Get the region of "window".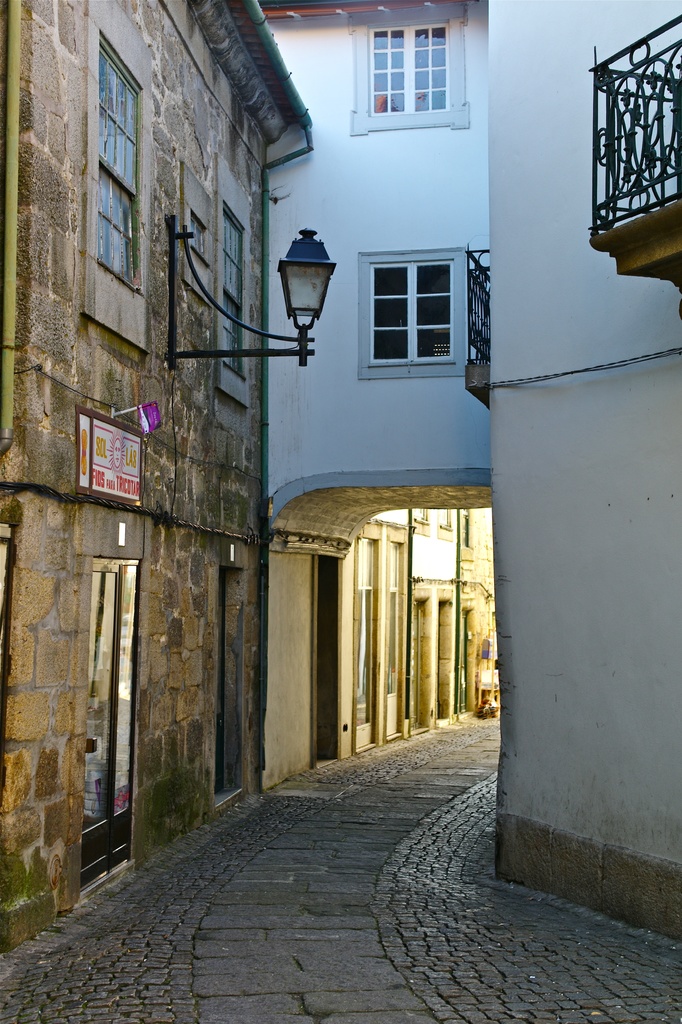
rect(362, 15, 487, 129).
